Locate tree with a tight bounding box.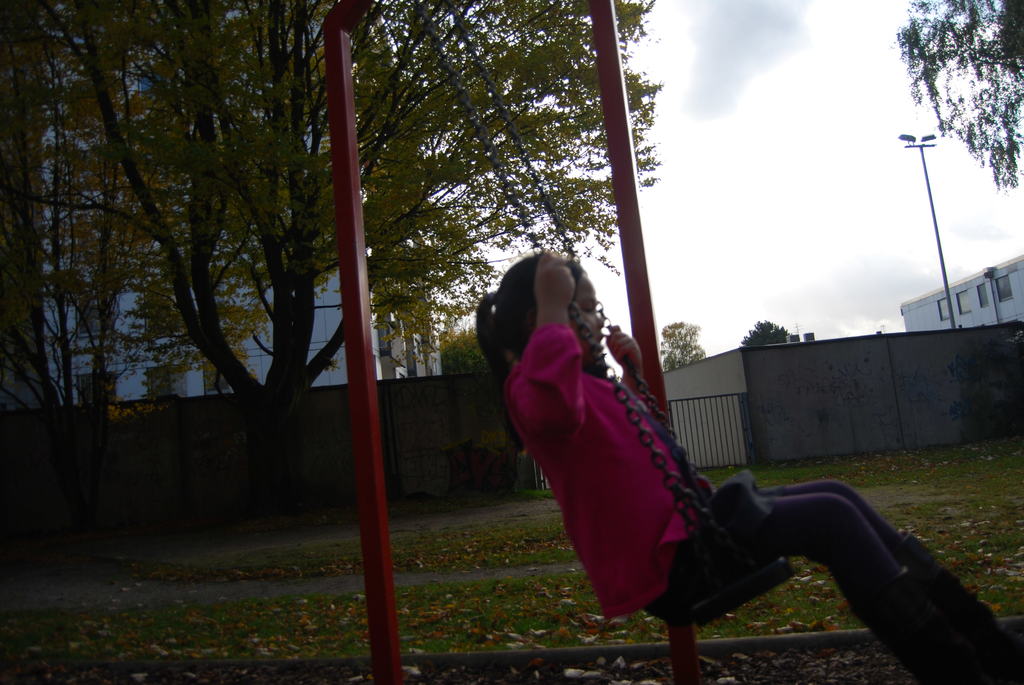
(0,0,669,446).
